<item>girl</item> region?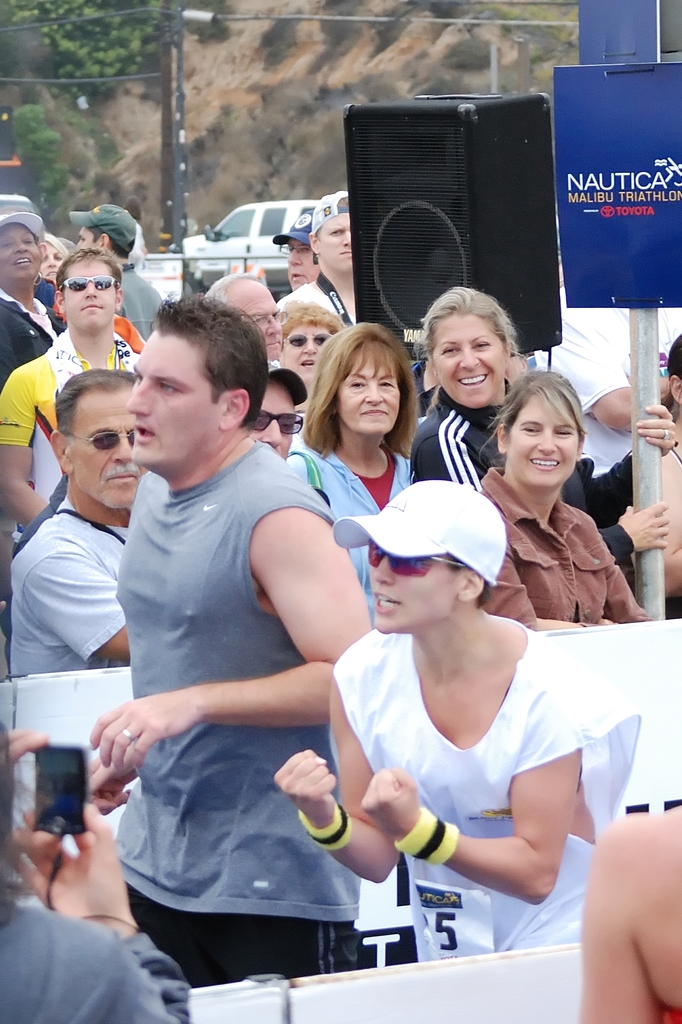
x1=277 y1=483 x2=640 y2=962
